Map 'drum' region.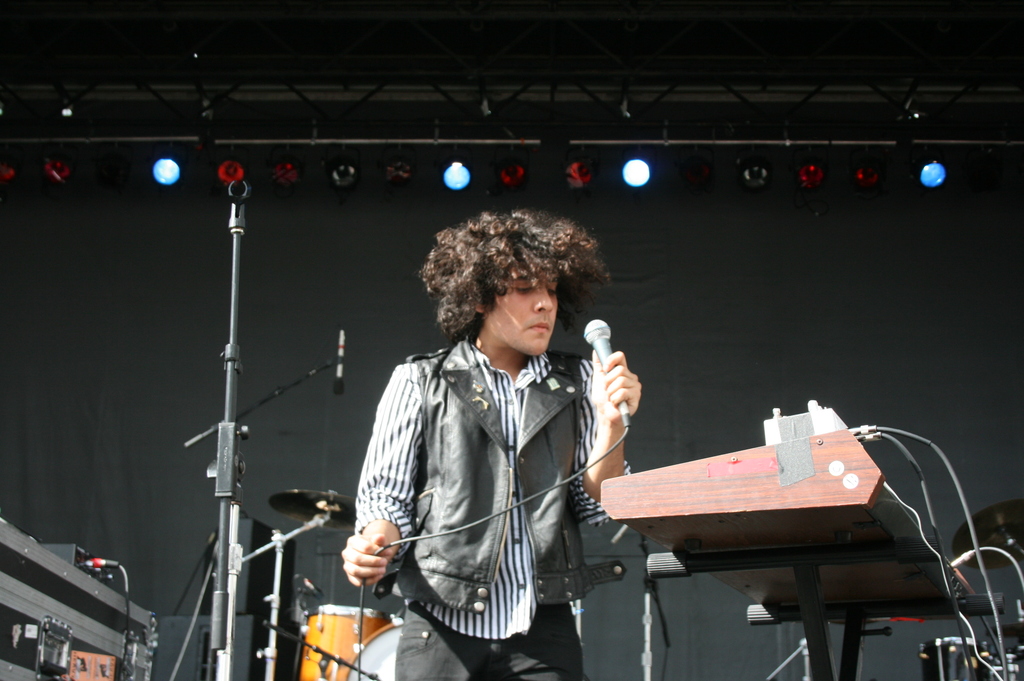
Mapped to box=[346, 623, 402, 680].
